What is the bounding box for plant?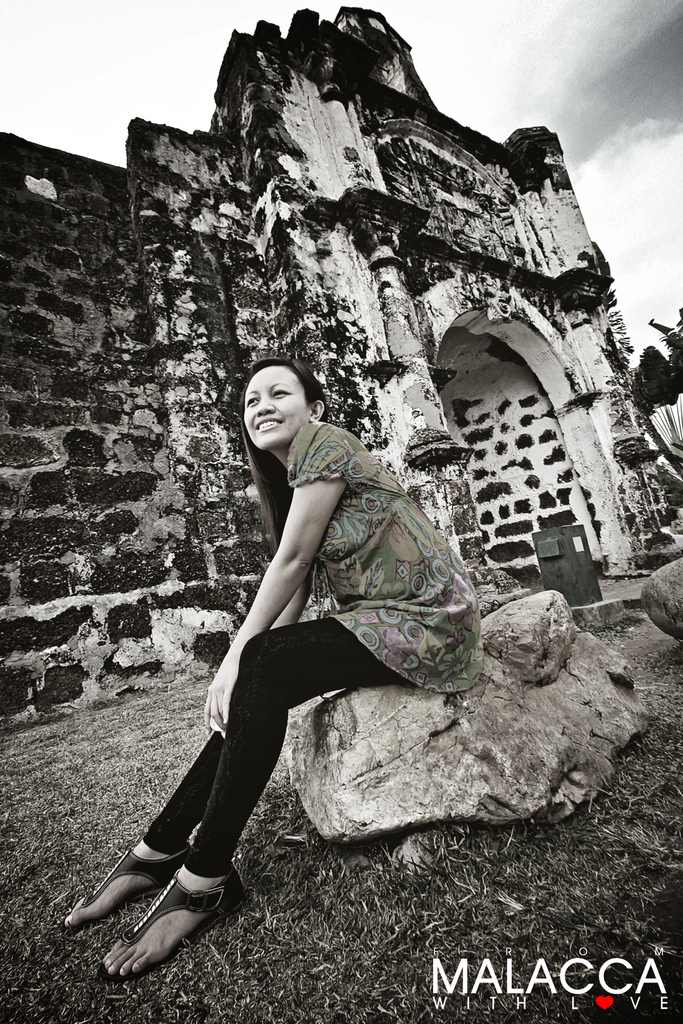
[667,318,682,397].
